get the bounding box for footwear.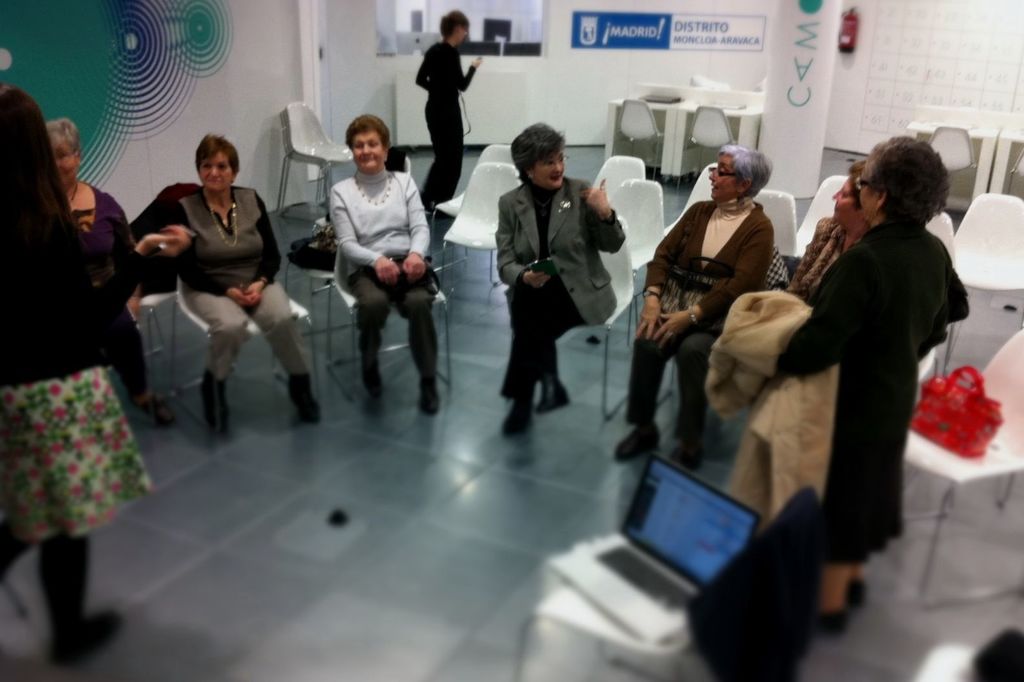
rect(129, 393, 178, 423).
